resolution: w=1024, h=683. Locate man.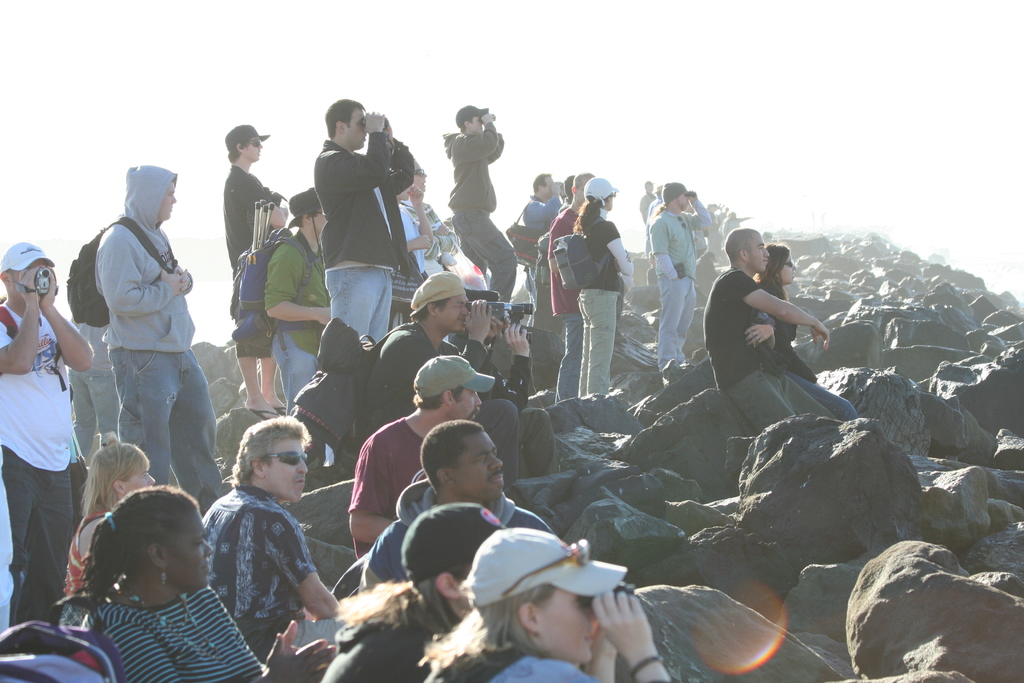
region(268, 179, 337, 402).
